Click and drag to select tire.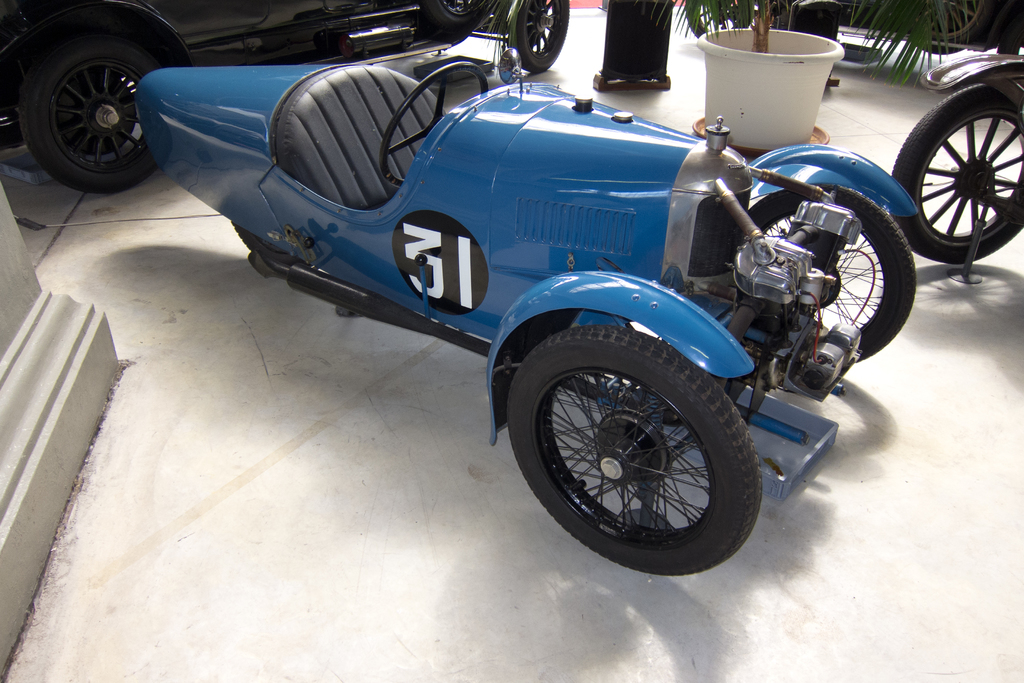
Selection: locate(753, 186, 917, 361).
